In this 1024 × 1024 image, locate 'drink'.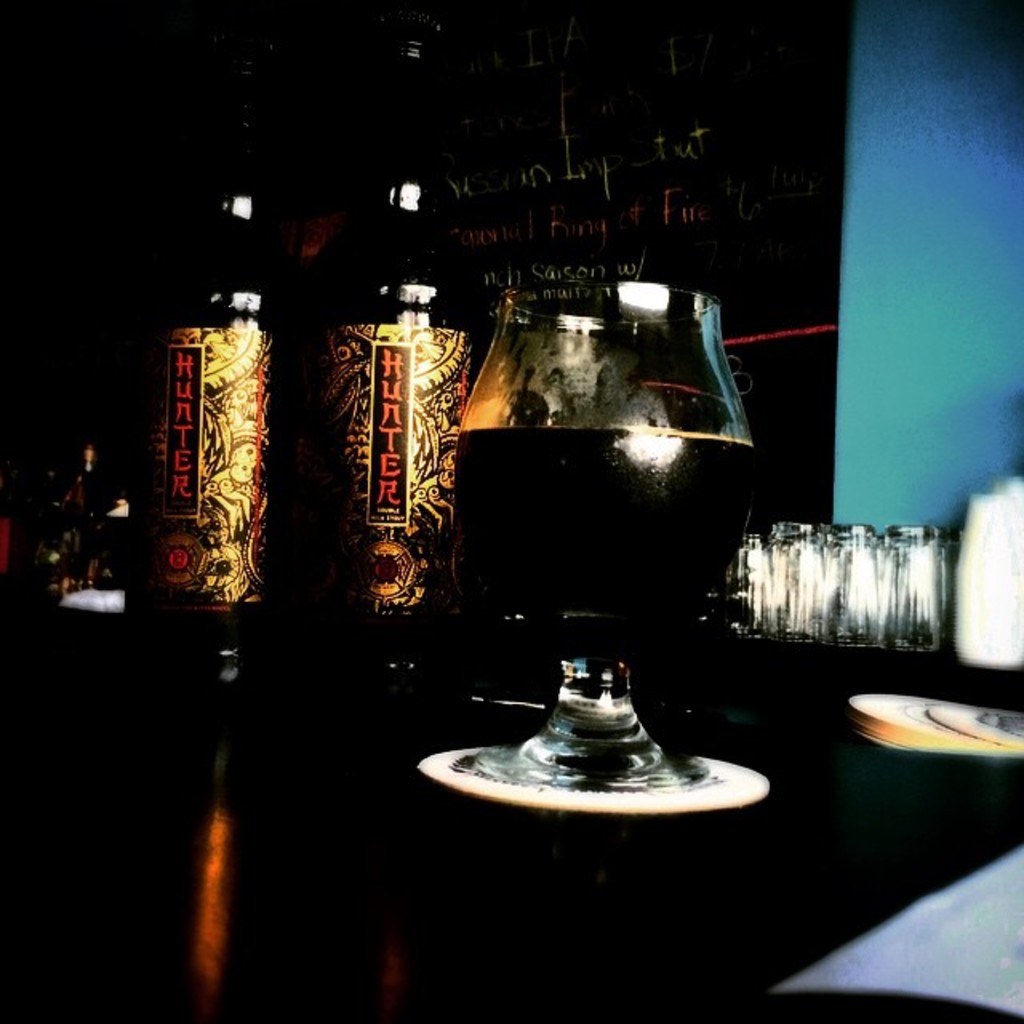
Bounding box: [left=309, top=13, right=486, bottom=686].
